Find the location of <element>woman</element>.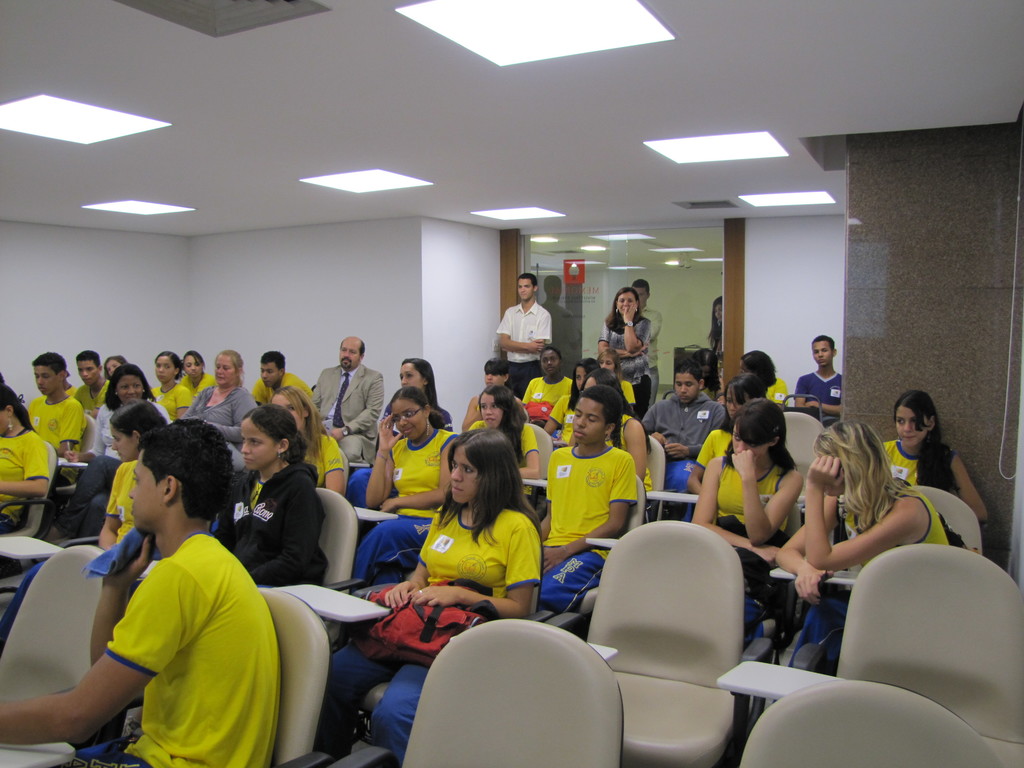
Location: box=[689, 371, 771, 499].
